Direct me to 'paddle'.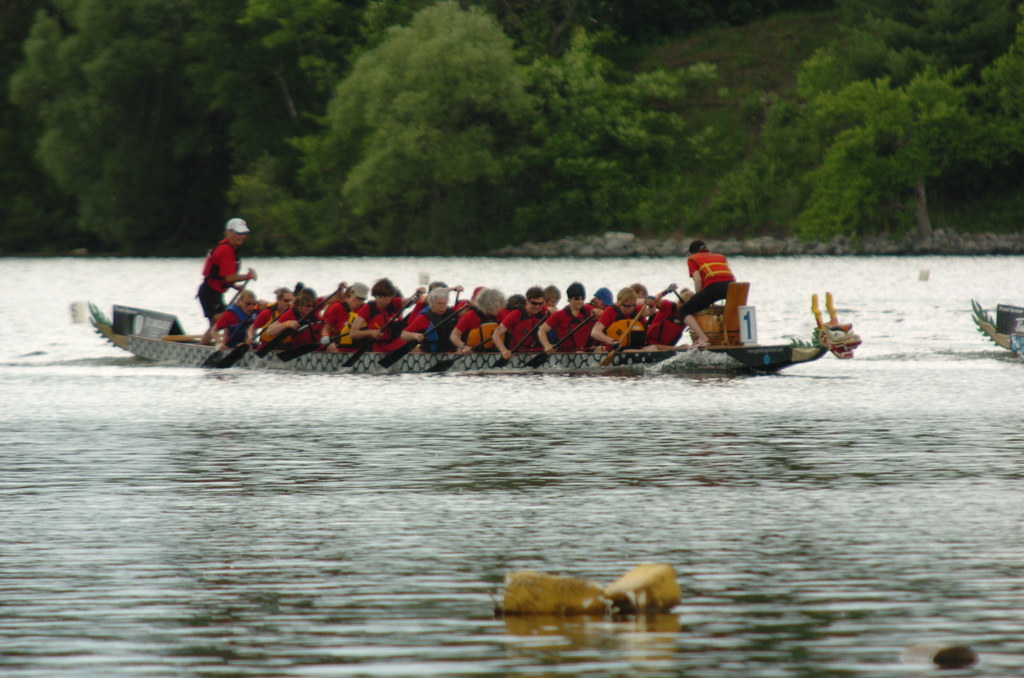
Direction: 159,333,225,344.
